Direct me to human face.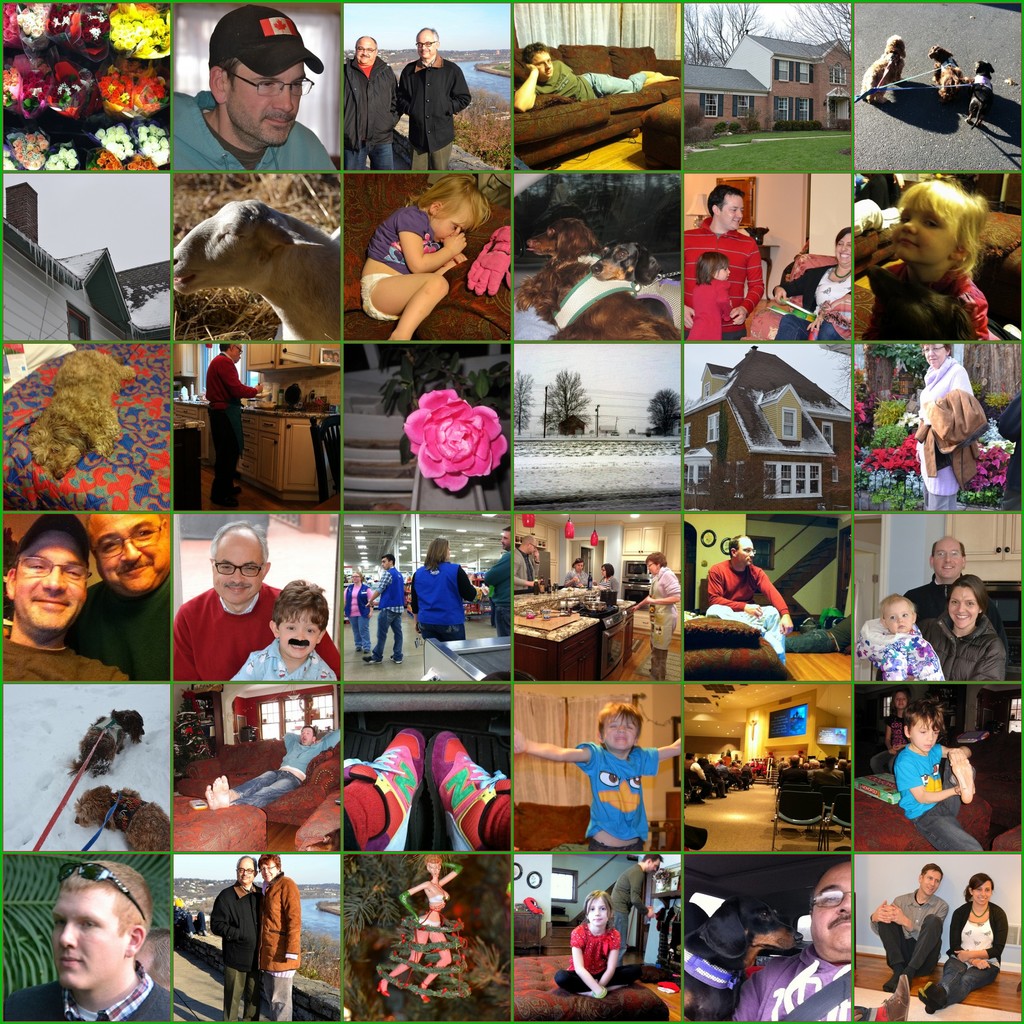
Direction: x1=831, y1=234, x2=851, y2=267.
